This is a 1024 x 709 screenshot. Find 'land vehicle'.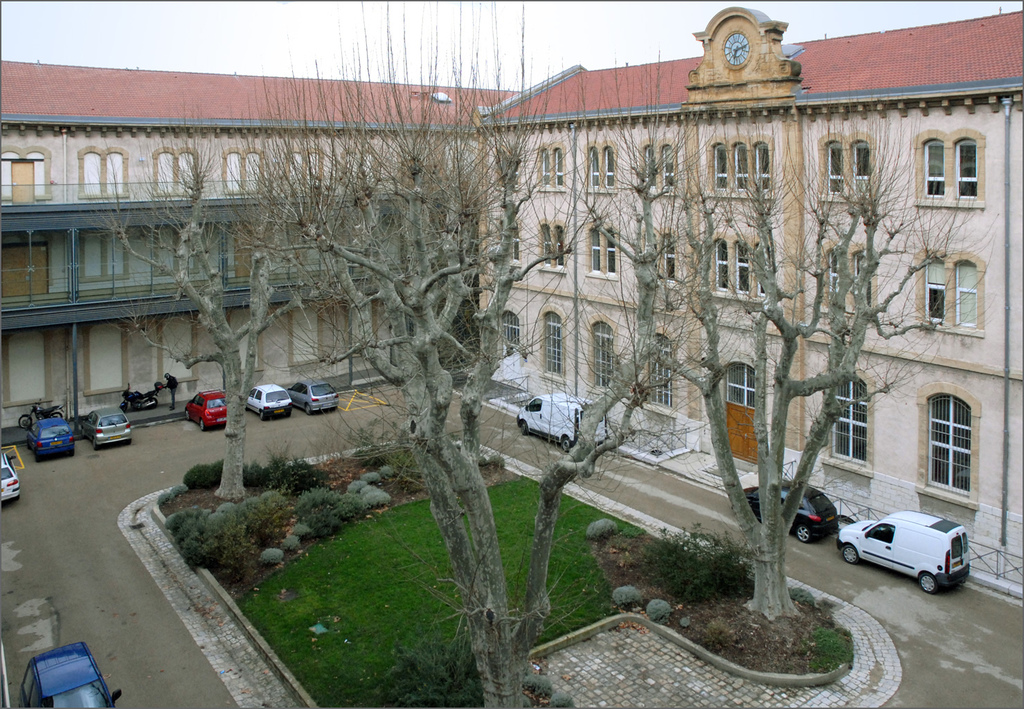
Bounding box: x1=28 y1=416 x2=77 y2=460.
